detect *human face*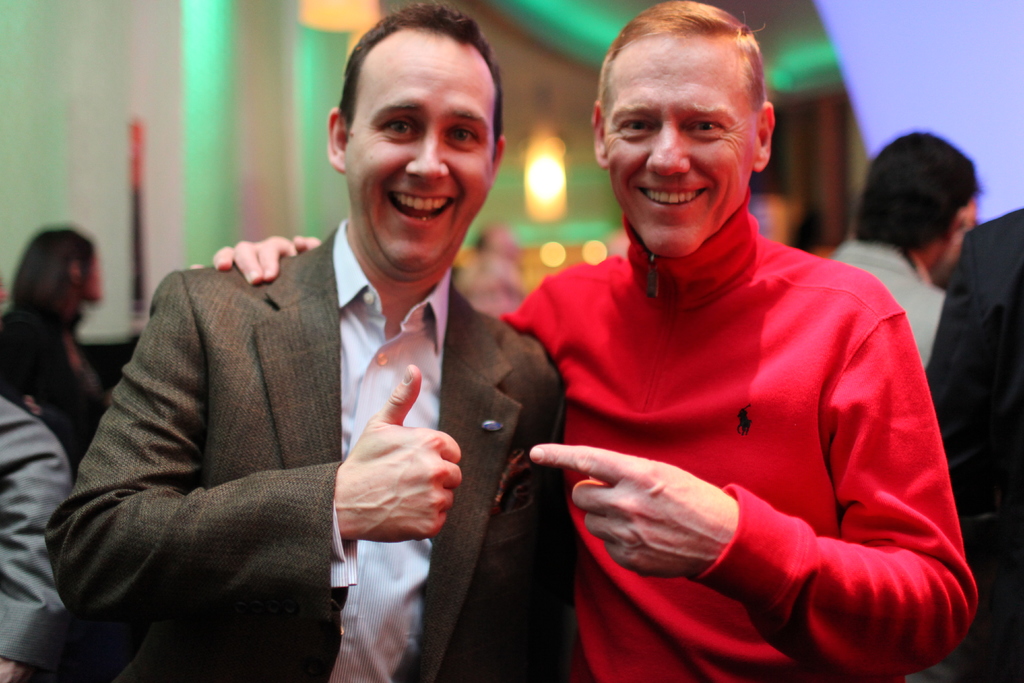
<region>344, 33, 490, 258</region>
